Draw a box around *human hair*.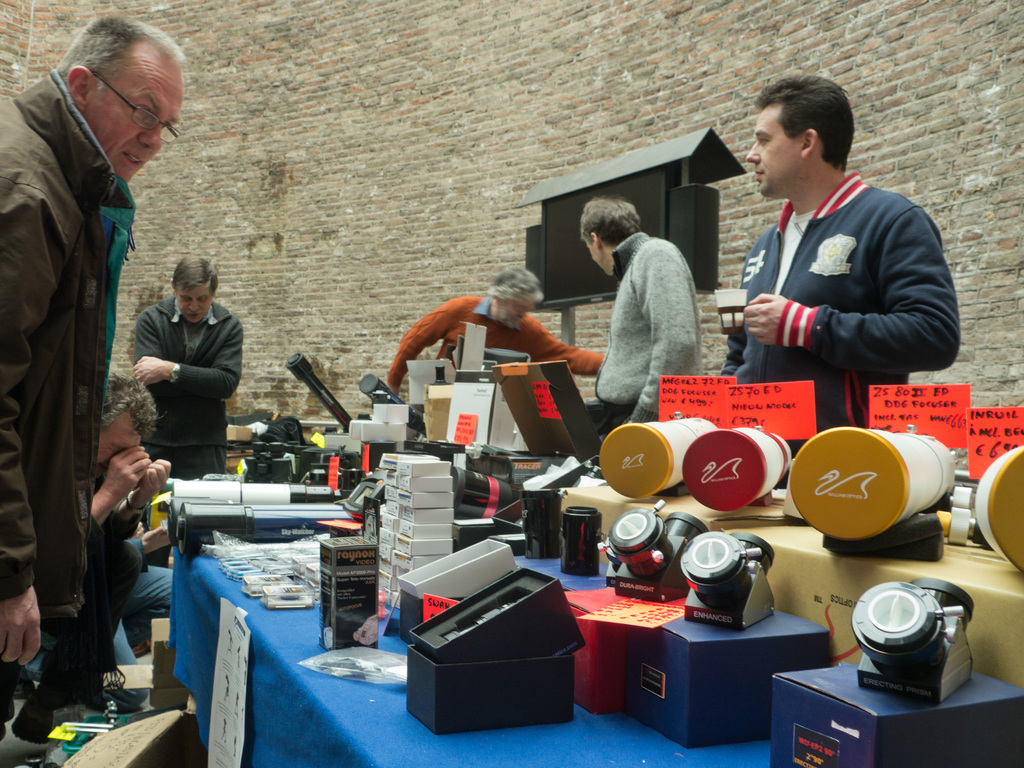
BBox(761, 77, 860, 179).
